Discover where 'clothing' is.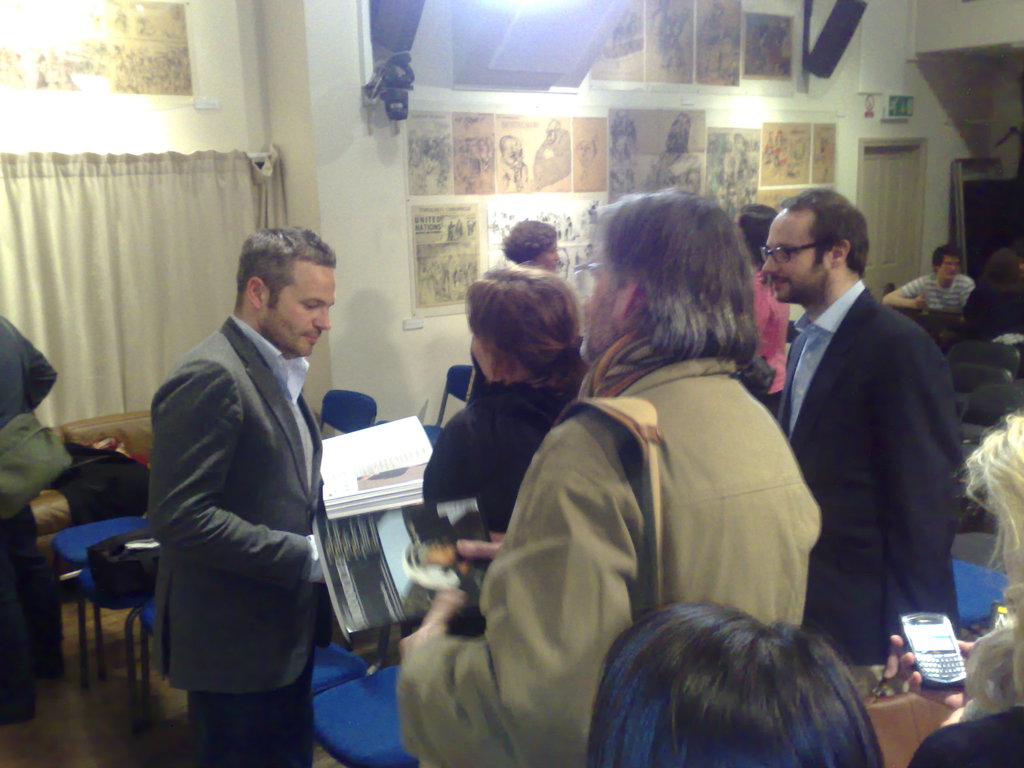
Discovered at x1=0, y1=302, x2=70, y2=692.
